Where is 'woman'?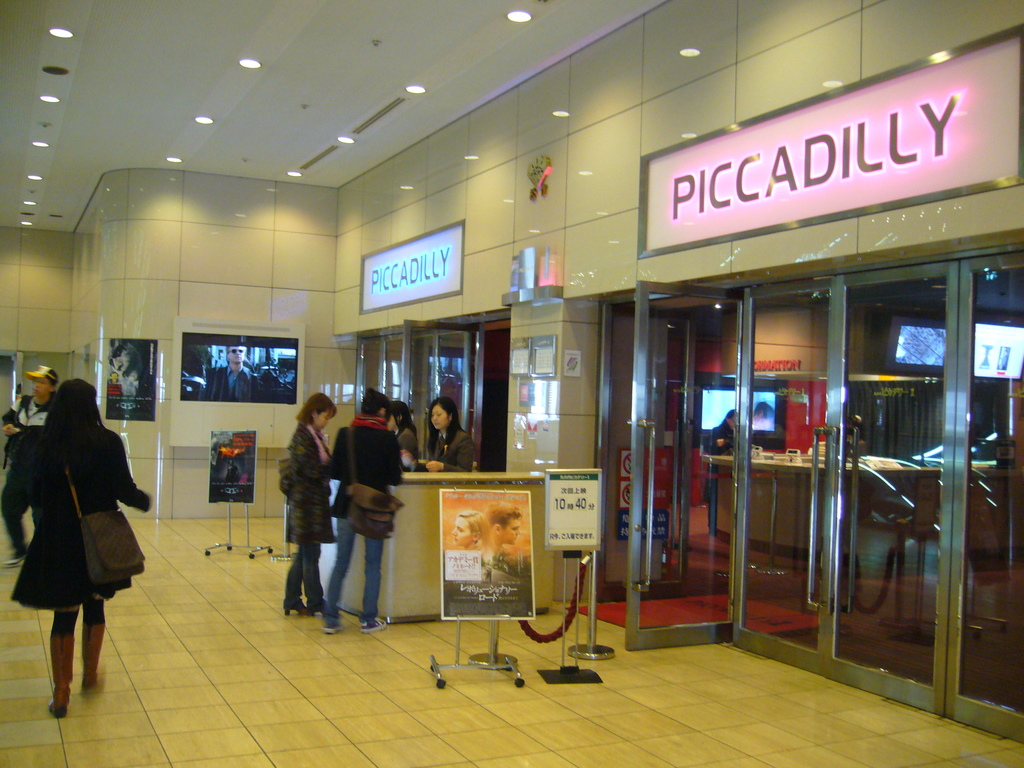
376, 397, 420, 463.
